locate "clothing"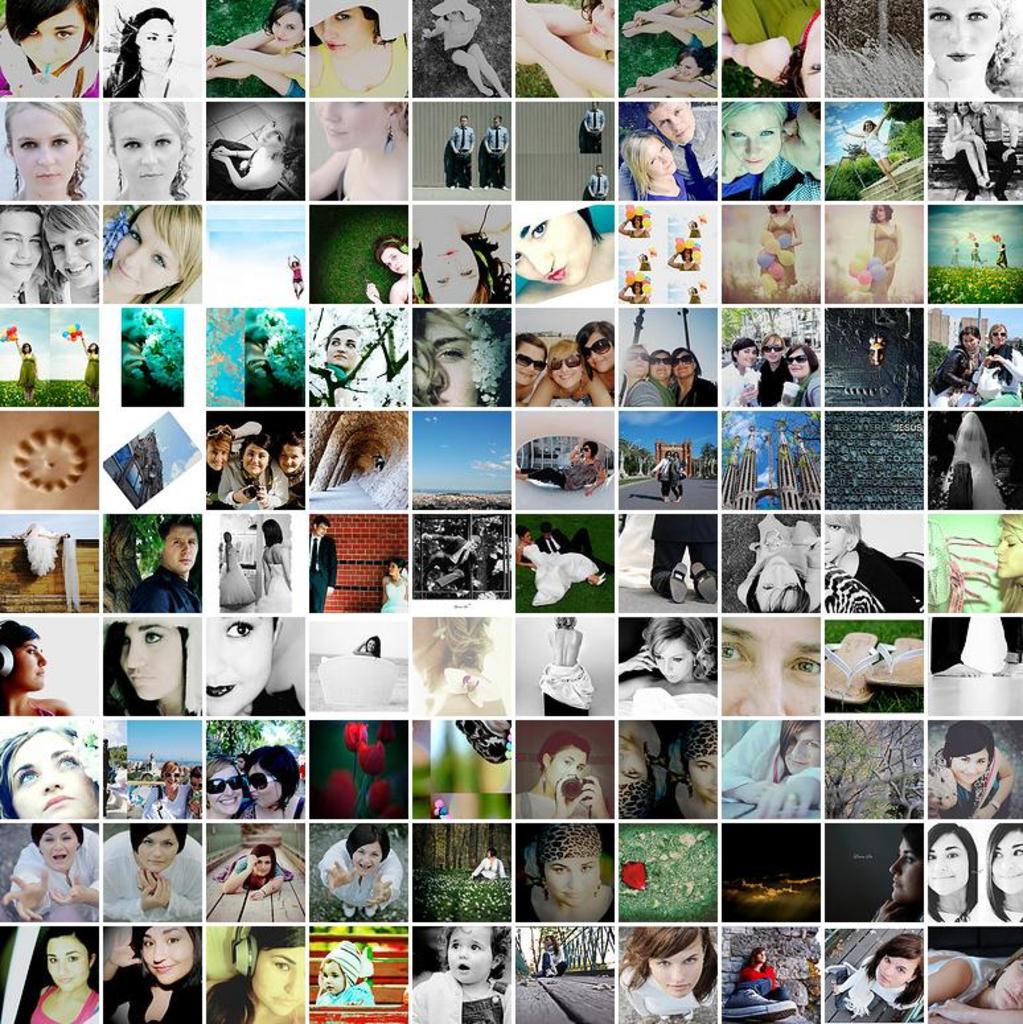
x1=407 y1=970 x2=513 y2=1023
